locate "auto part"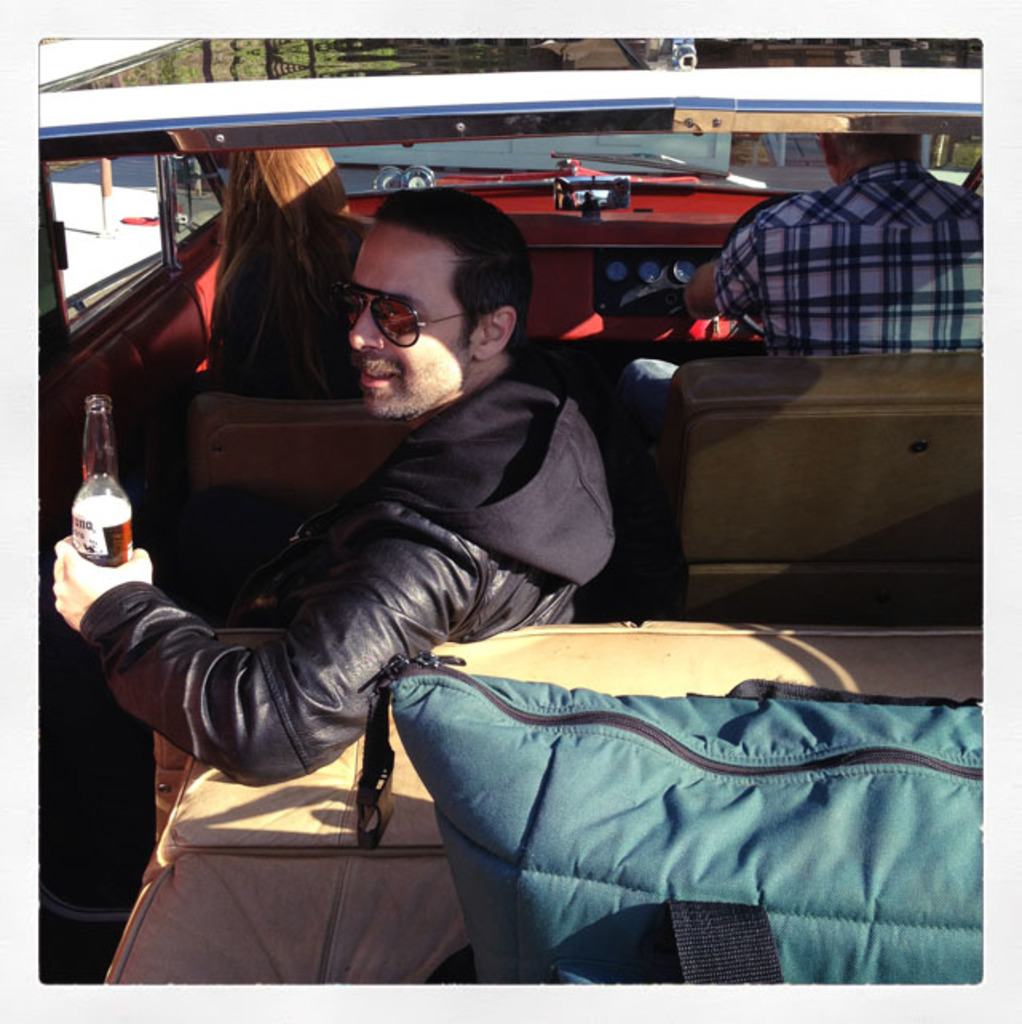
region(597, 235, 763, 329)
